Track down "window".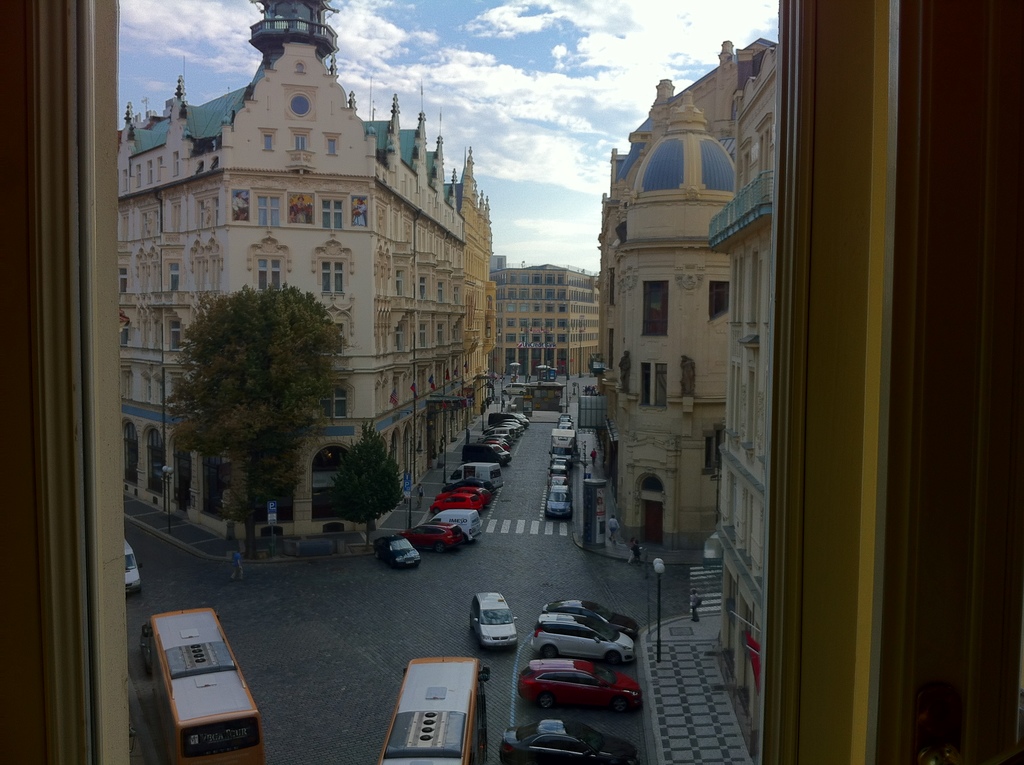
Tracked to [419,275,427,299].
